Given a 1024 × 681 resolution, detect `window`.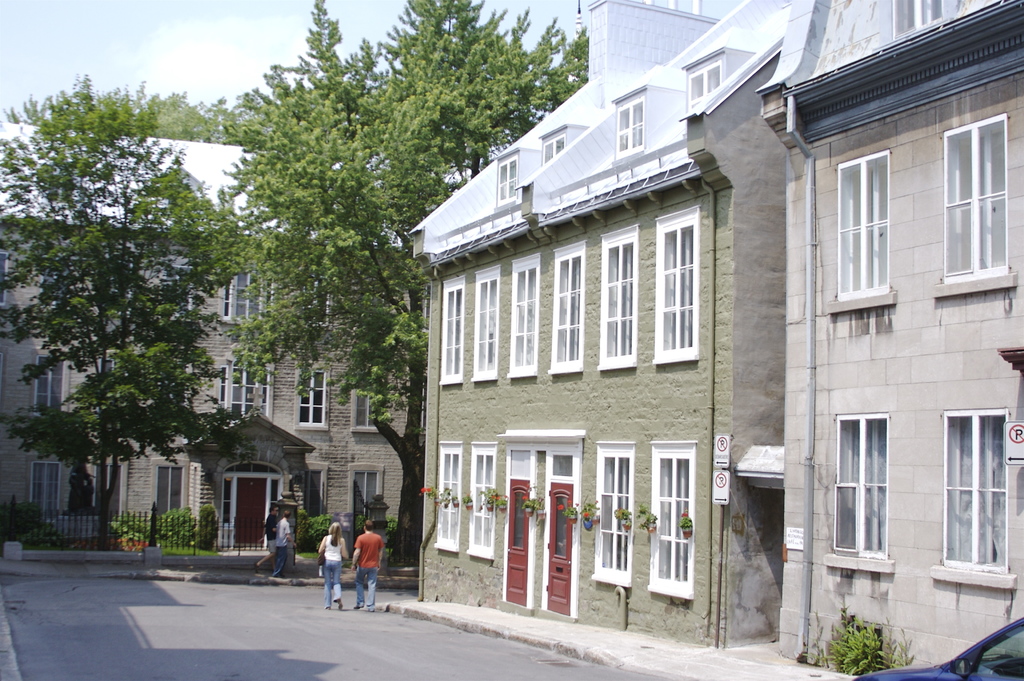
box=[439, 450, 455, 545].
